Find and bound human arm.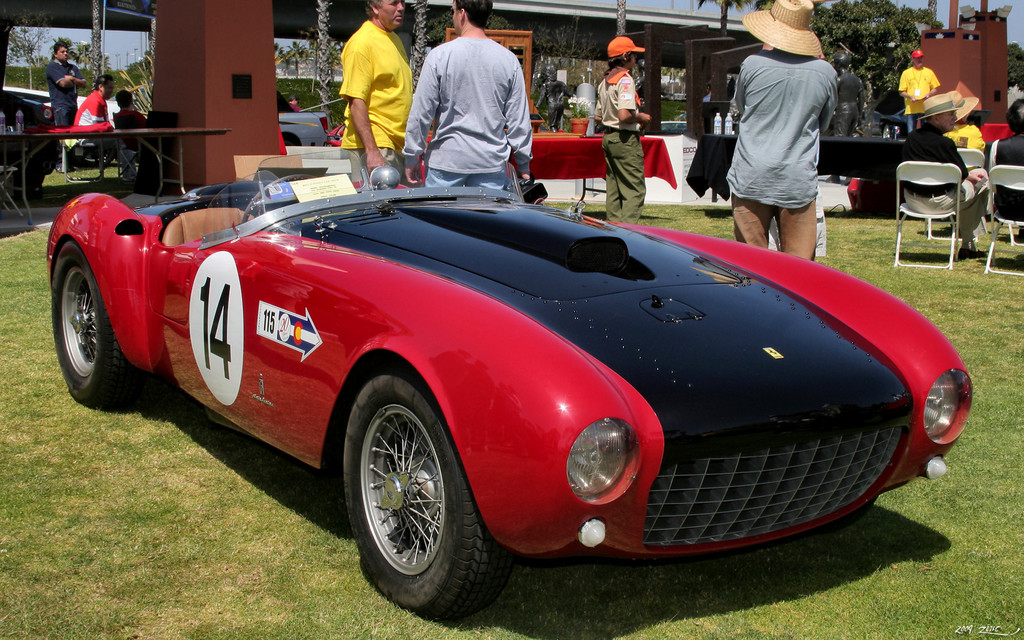
Bound: {"left": 897, "top": 70, "right": 915, "bottom": 101}.
